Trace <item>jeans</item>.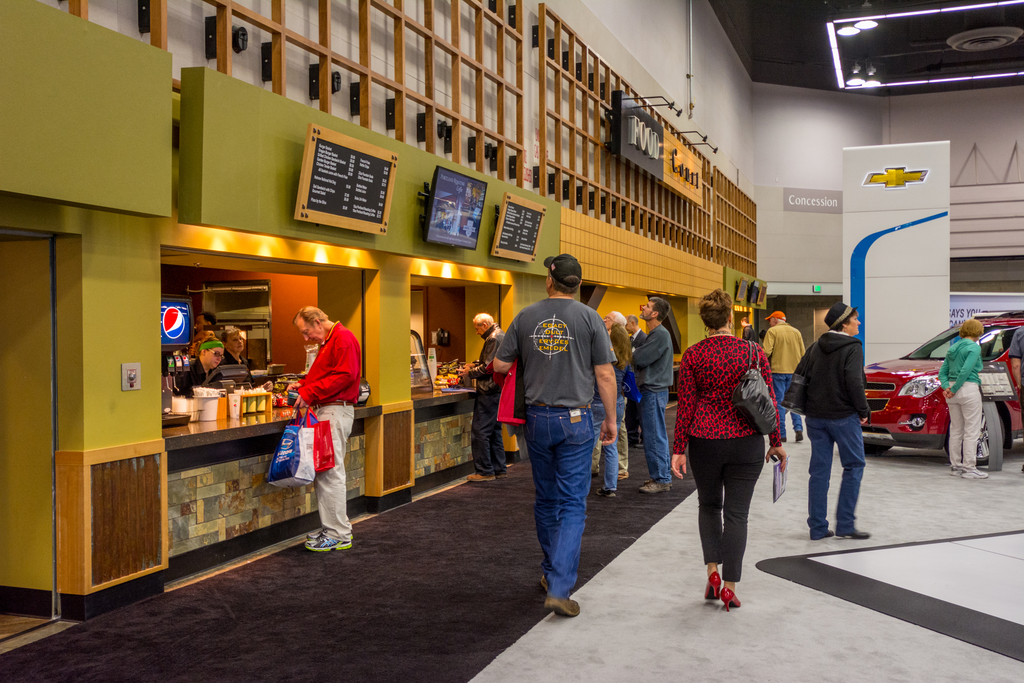
Traced to 525 377 603 611.
